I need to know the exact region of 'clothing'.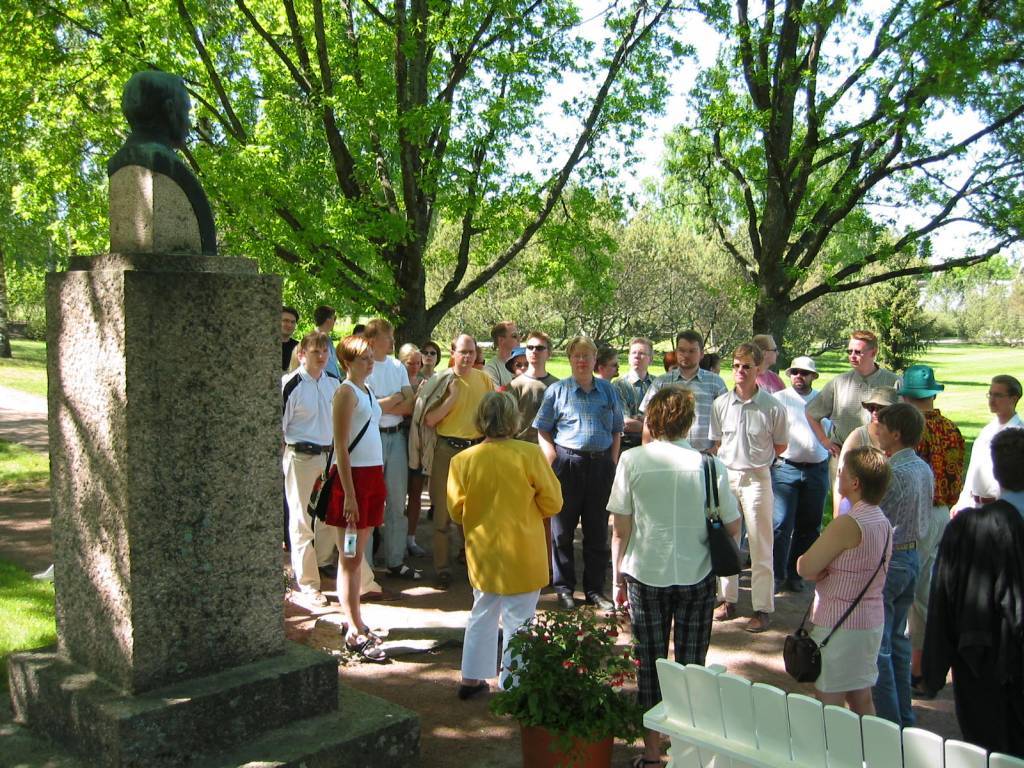
Region: select_region(751, 369, 781, 389).
